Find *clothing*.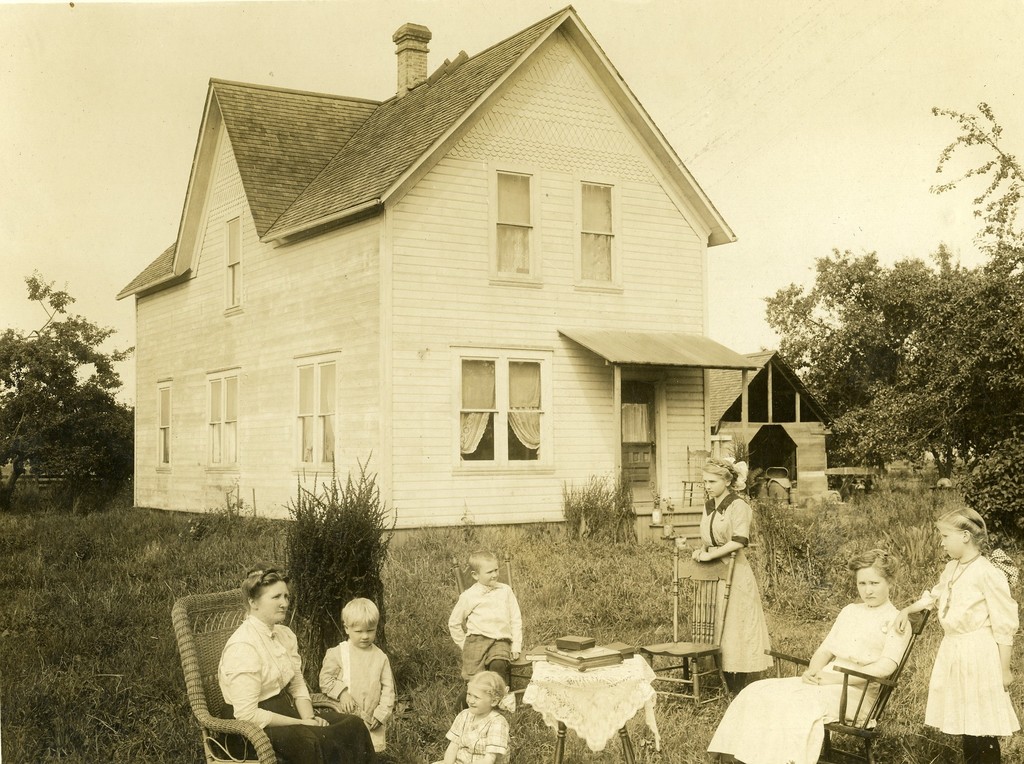
pyautogui.locateOnScreen(317, 647, 395, 747).
